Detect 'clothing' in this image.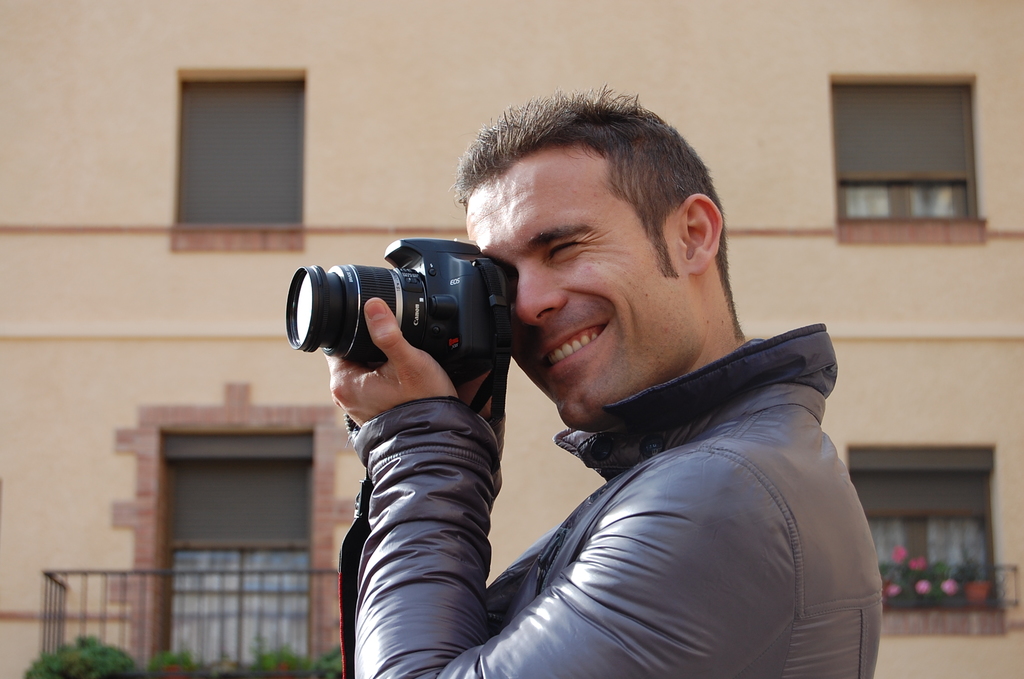
Detection: [406,268,909,678].
